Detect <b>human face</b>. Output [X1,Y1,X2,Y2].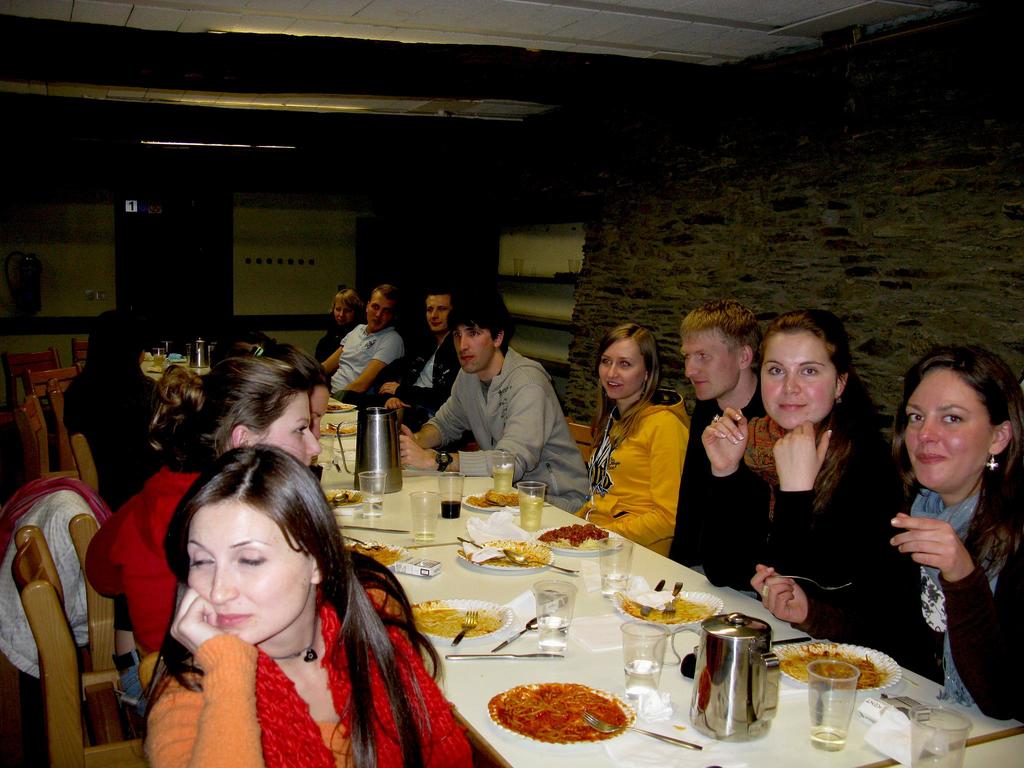
[599,340,646,403].
